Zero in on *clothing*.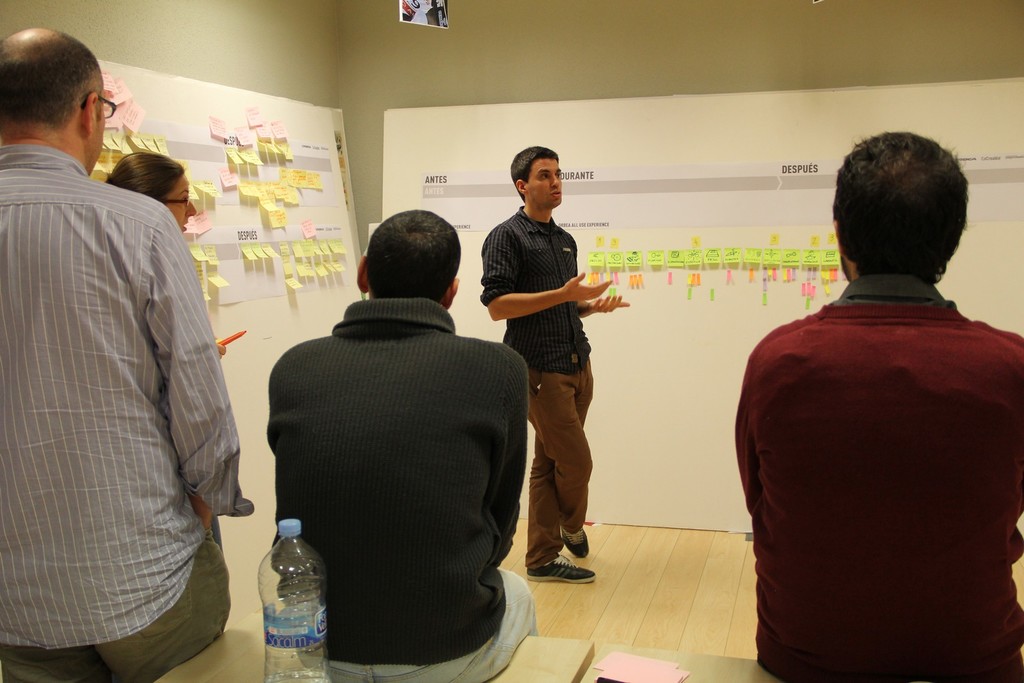
Zeroed in: bbox(732, 215, 1018, 669).
